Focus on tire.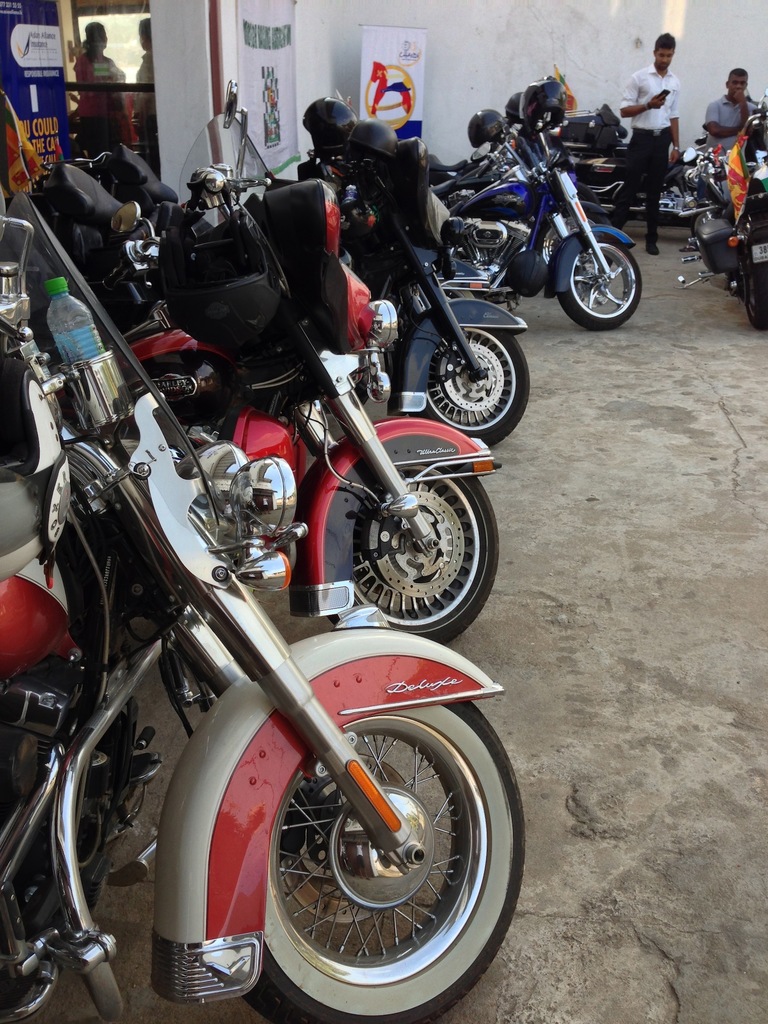
Focused at l=329, t=461, r=502, b=646.
